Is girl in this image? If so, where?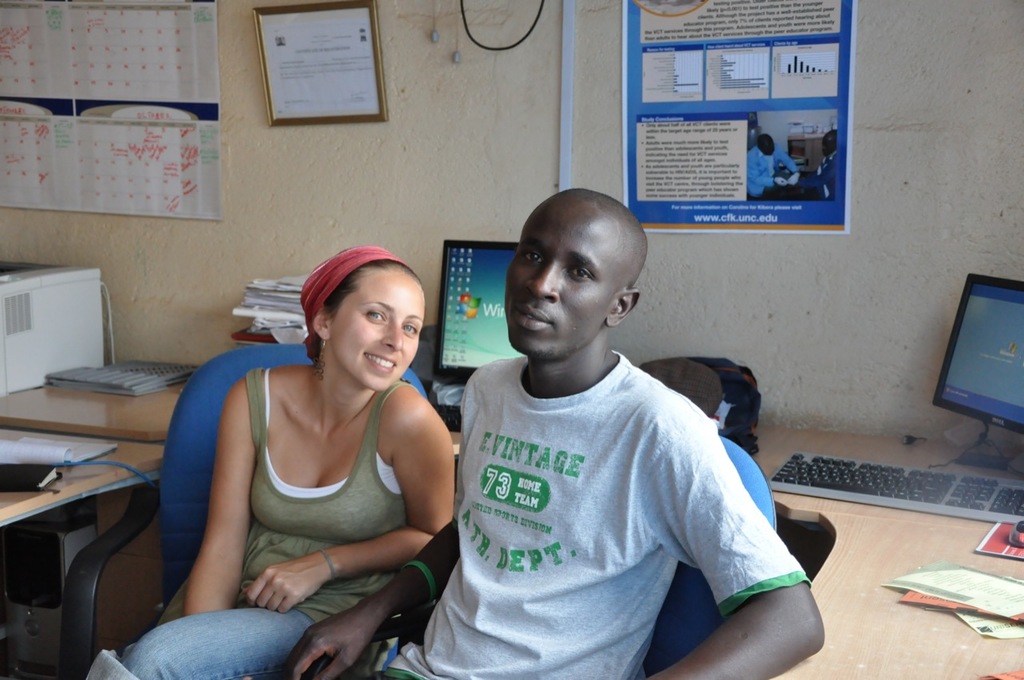
Yes, at crop(110, 240, 454, 679).
